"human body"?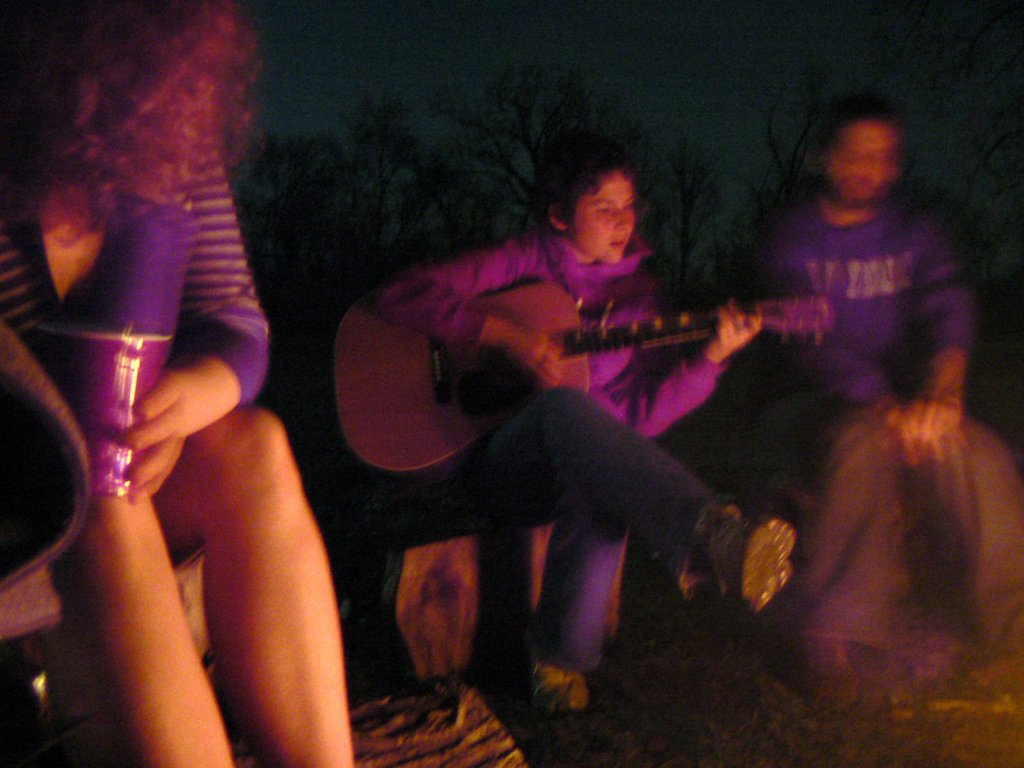
<region>0, 4, 350, 767</region>
